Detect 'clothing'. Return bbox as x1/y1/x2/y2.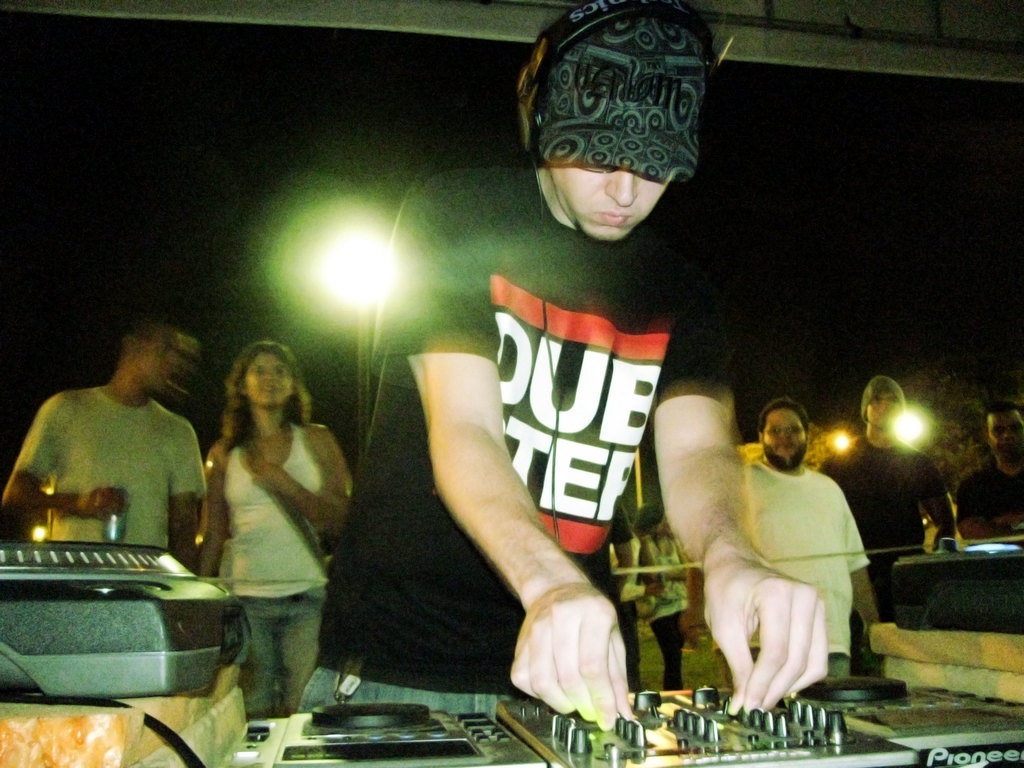
215/422/332/717.
